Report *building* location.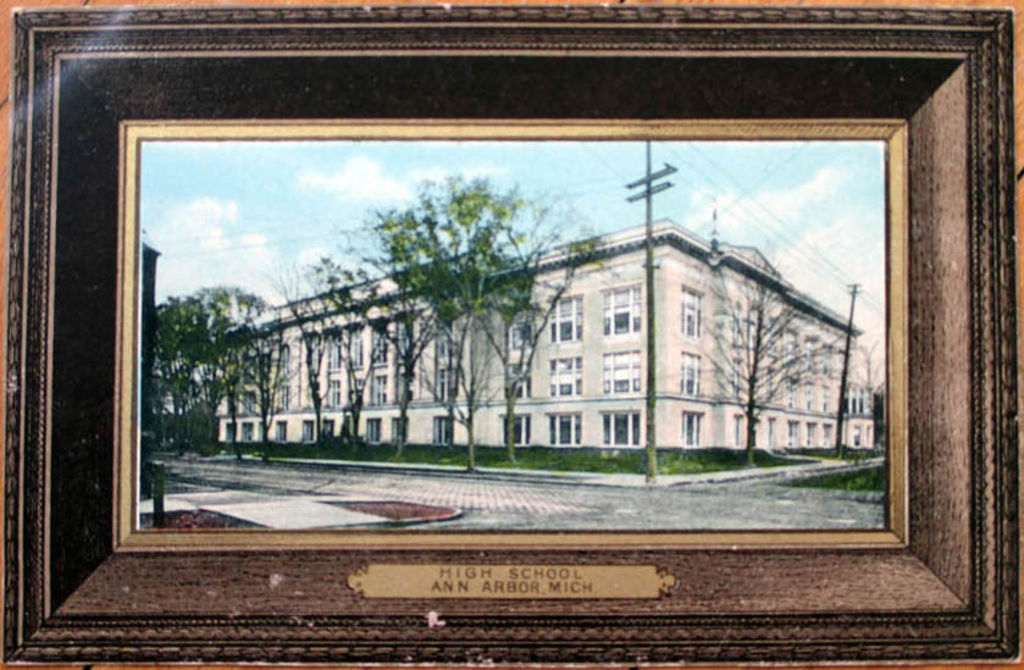
Report: bbox=[216, 218, 870, 449].
